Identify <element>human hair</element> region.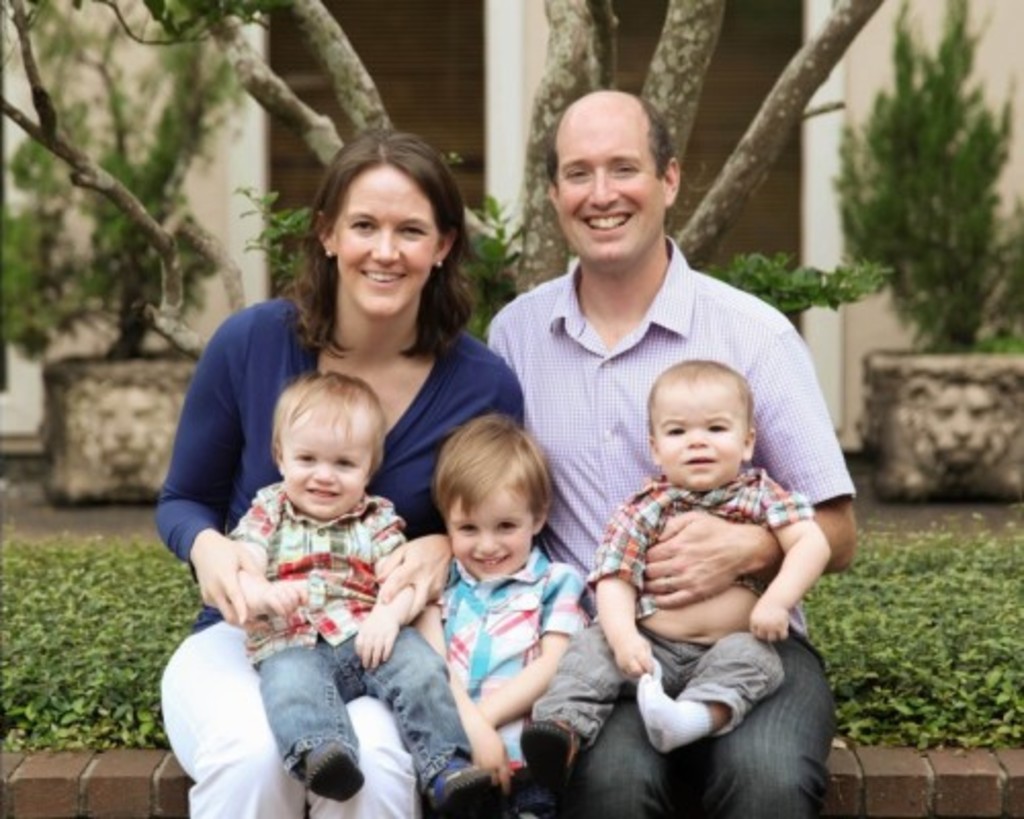
Region: 430,414,551,522.
